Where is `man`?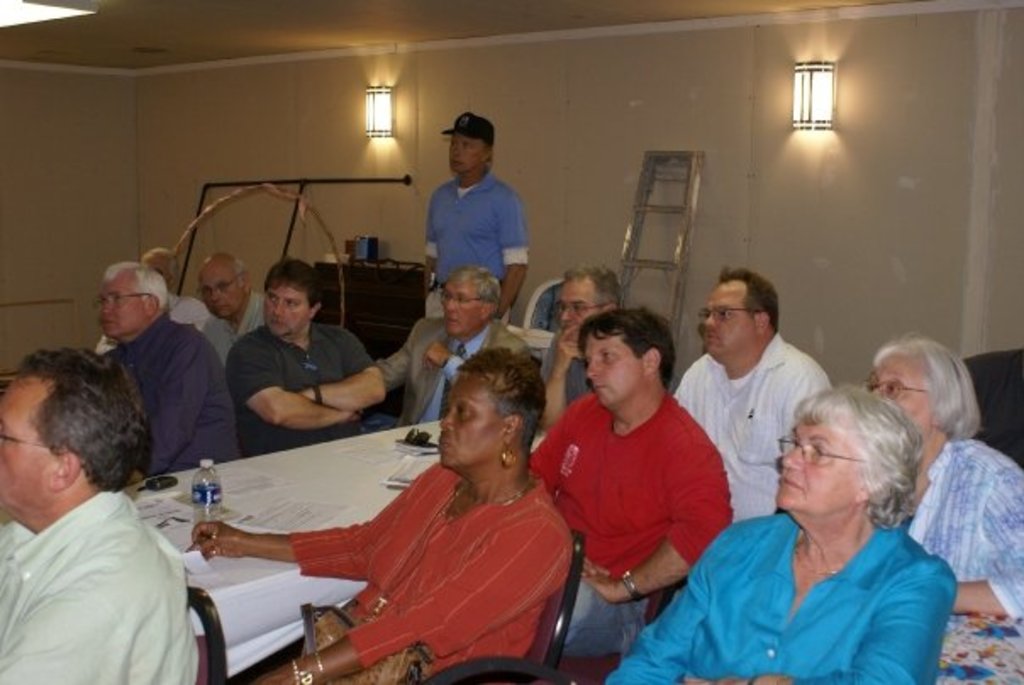
x1=97 y1=266 x2=244 y2=475.
